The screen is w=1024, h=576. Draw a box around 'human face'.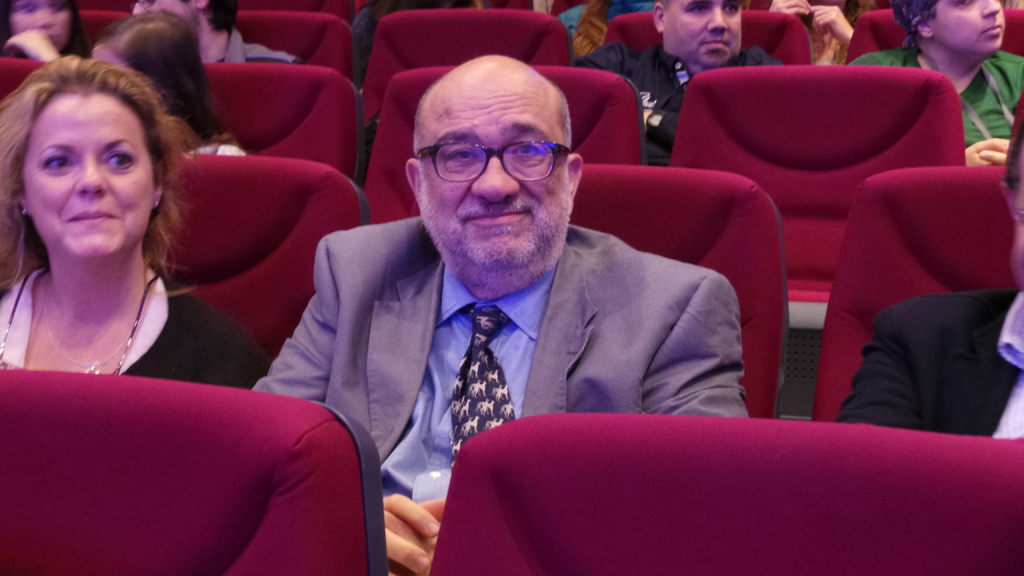
select_region(414, 72, 576, 277).
